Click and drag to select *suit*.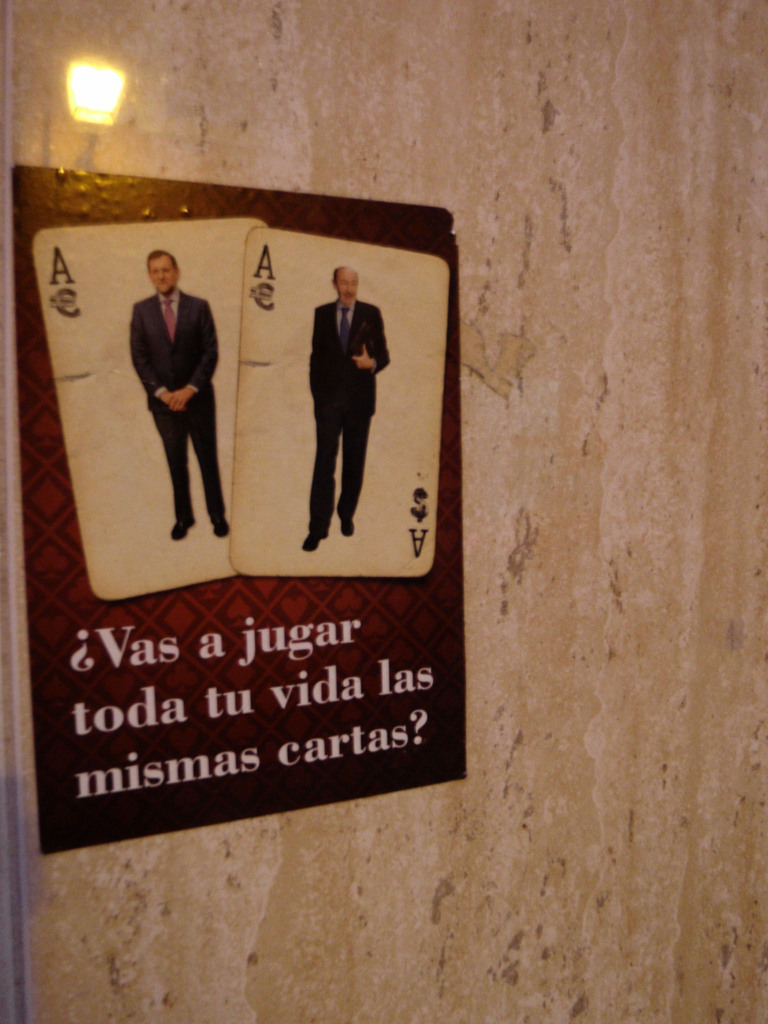
Selection: select_region(119, 261, 228, 531).
